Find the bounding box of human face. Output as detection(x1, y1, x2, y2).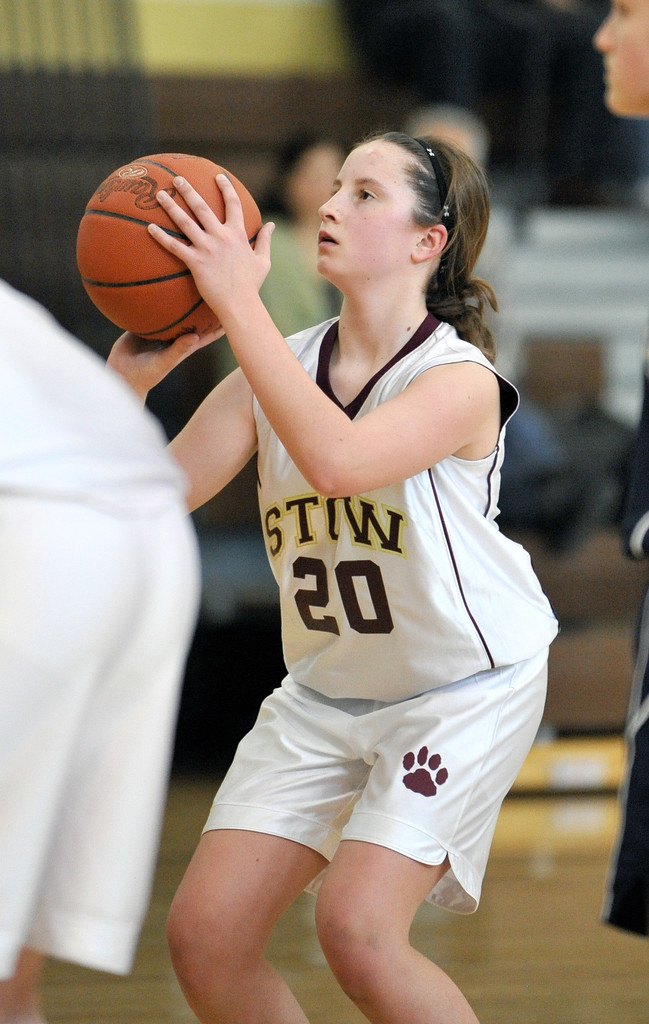
detection(594, 0, 648, 115).
